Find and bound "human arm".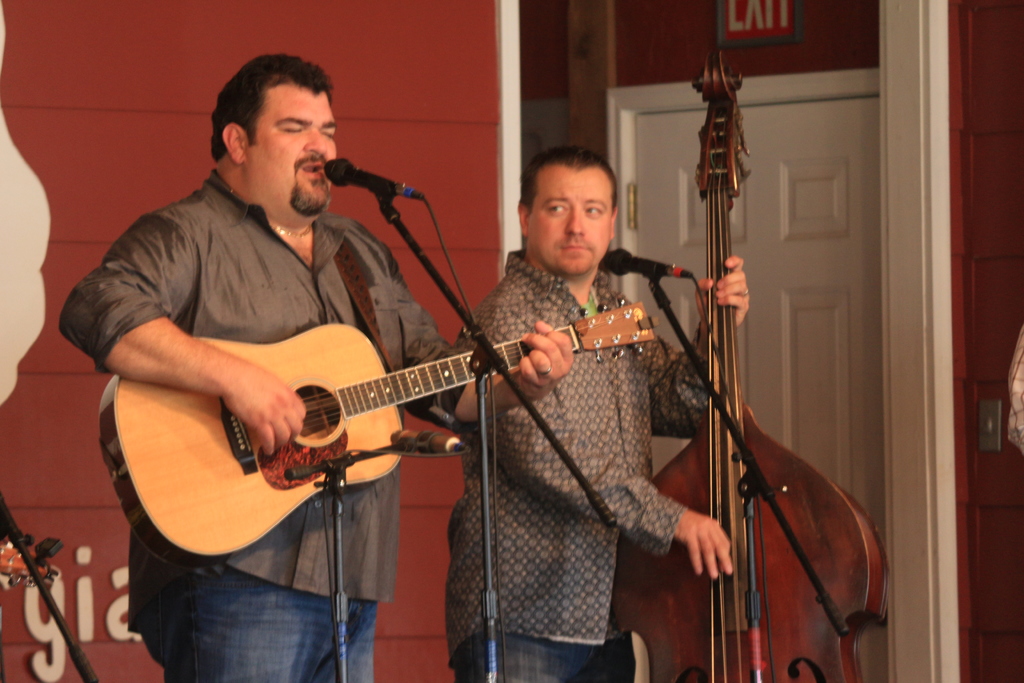
Bound: box=[381, 243, 575, 433].
